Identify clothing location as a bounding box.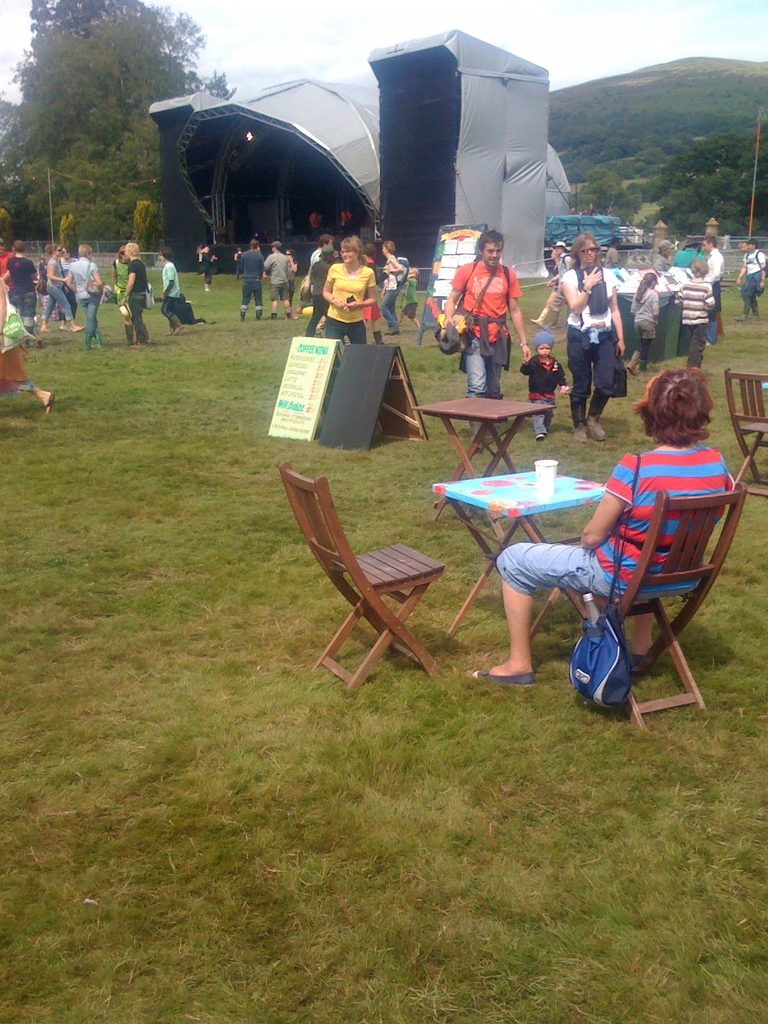
[left=520, top=354, right=569, bottom=449].
